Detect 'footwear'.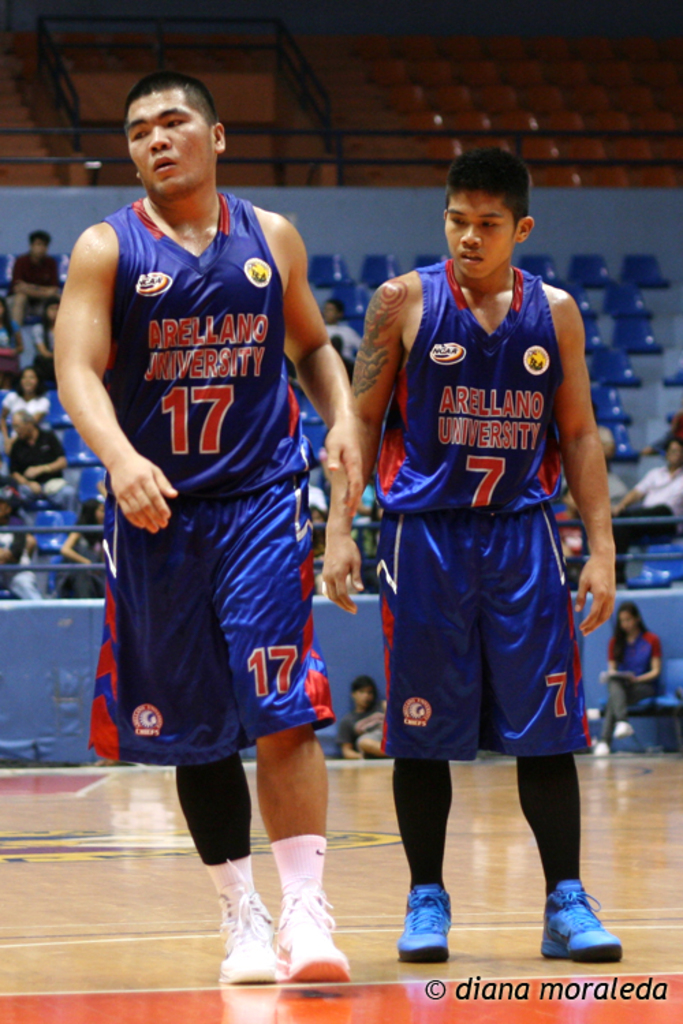
Detected at (593,736,605,755).
